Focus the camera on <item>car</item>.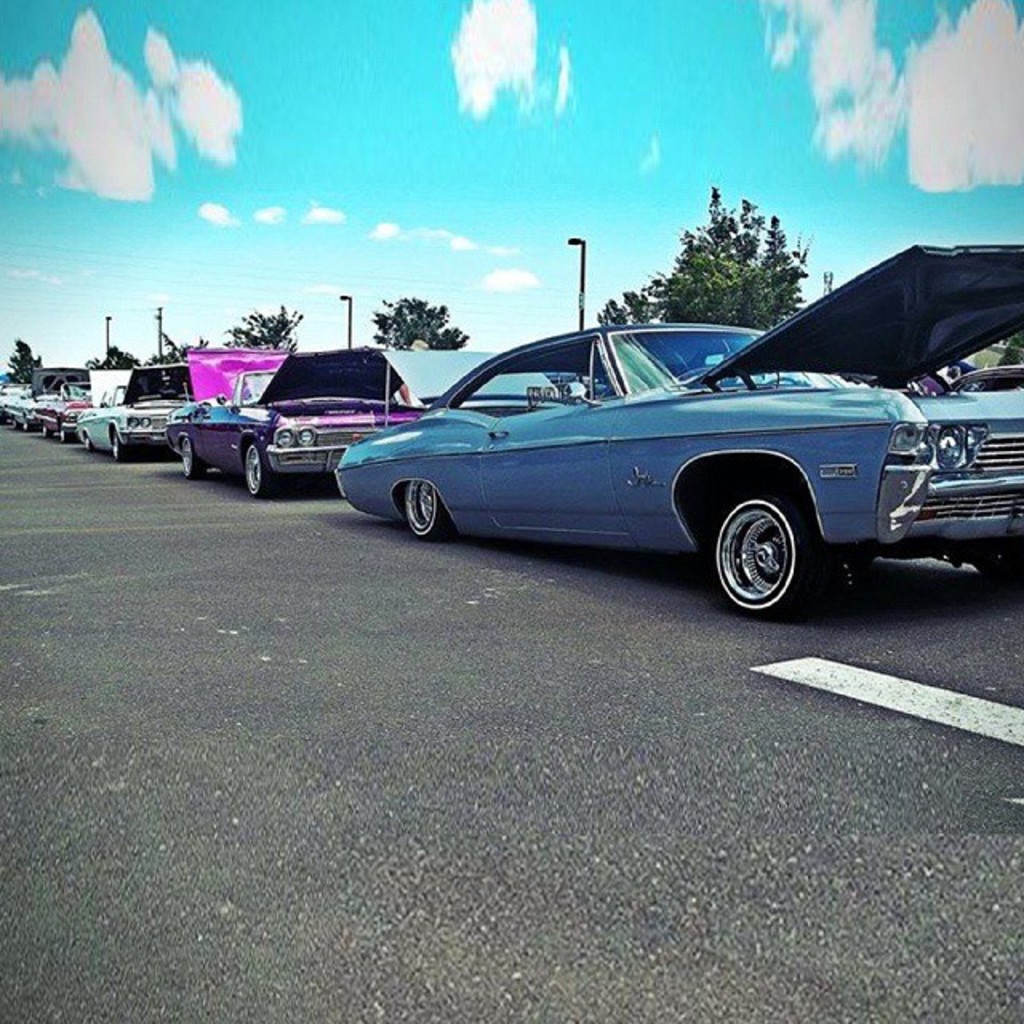
Focus region: (x1=29, y1=374, x2=91, y2=446).
